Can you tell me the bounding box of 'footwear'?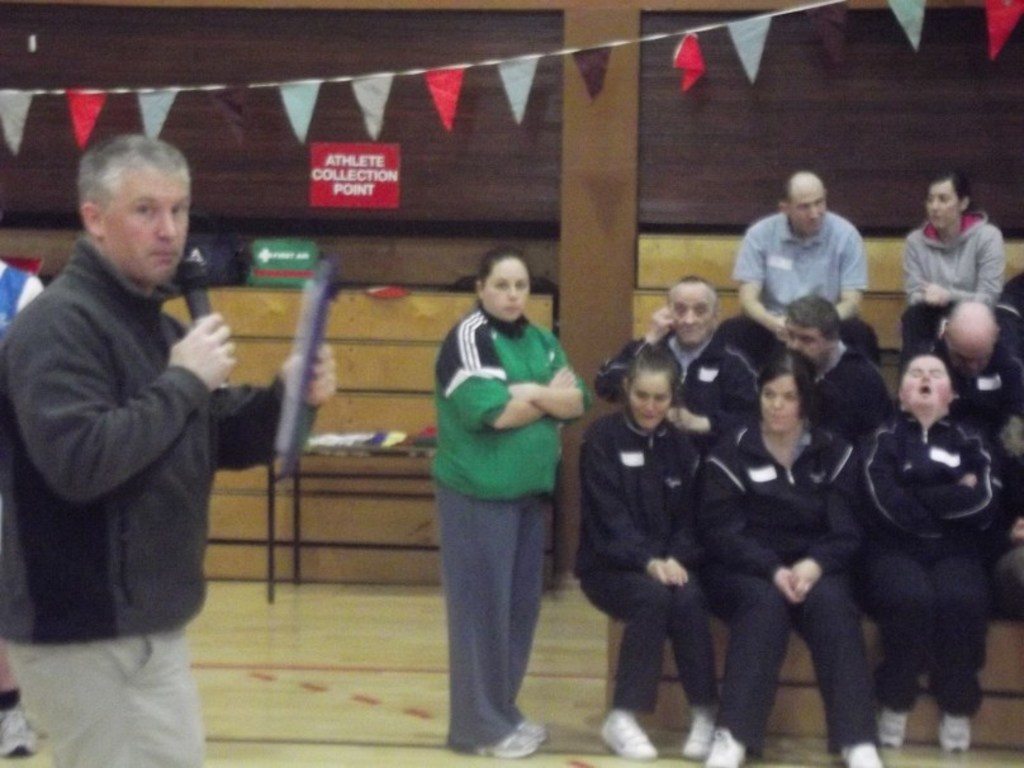
detection(0, 698, 41, 755).
